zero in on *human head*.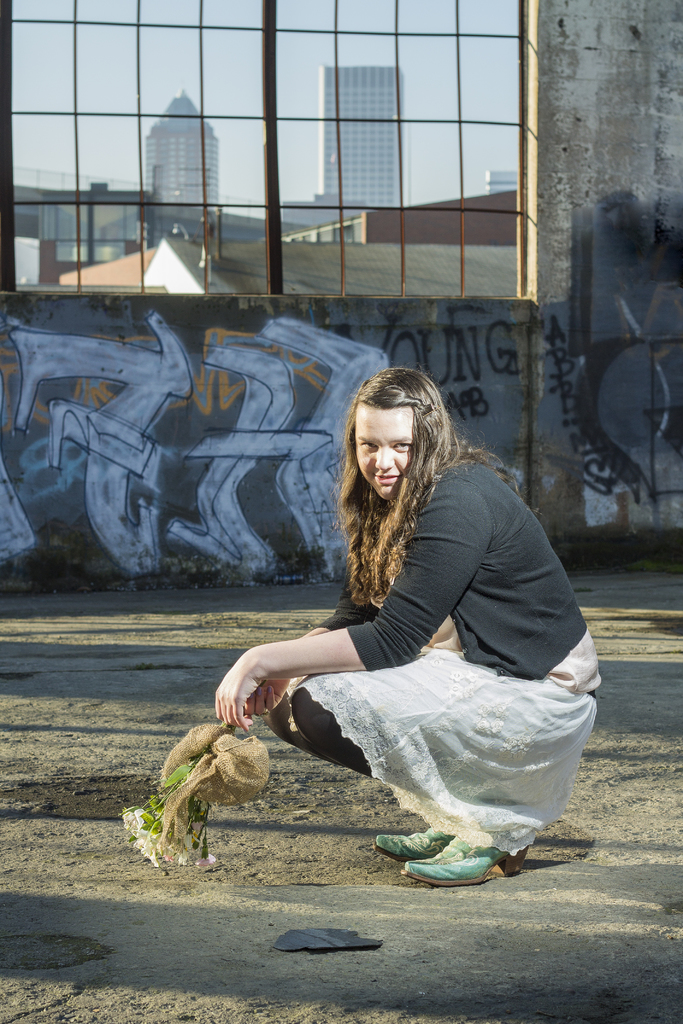
Zeroed in: 349/373/445/490.
